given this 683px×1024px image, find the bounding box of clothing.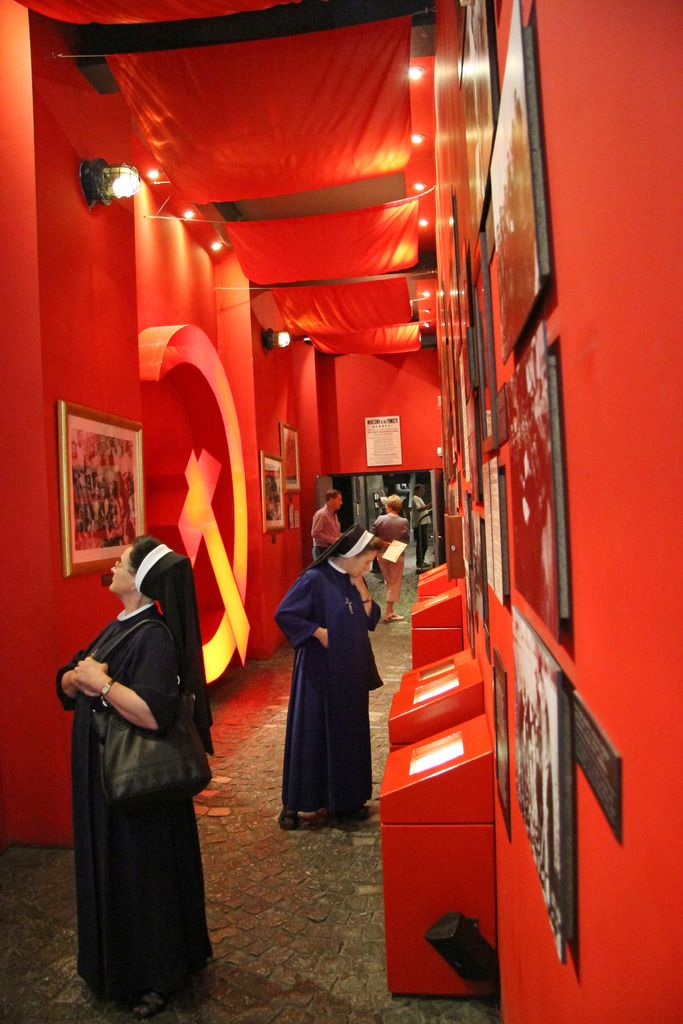
box(53, 603, 217, 998).
